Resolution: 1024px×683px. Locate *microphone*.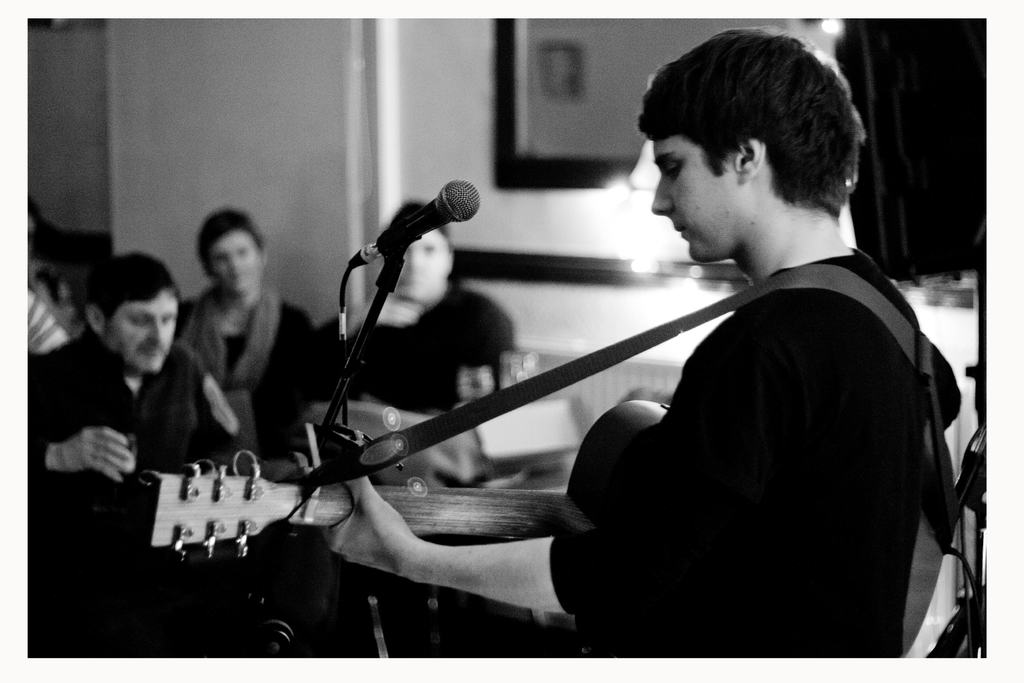
(left=350, top=179, right=474, bottom=278).
